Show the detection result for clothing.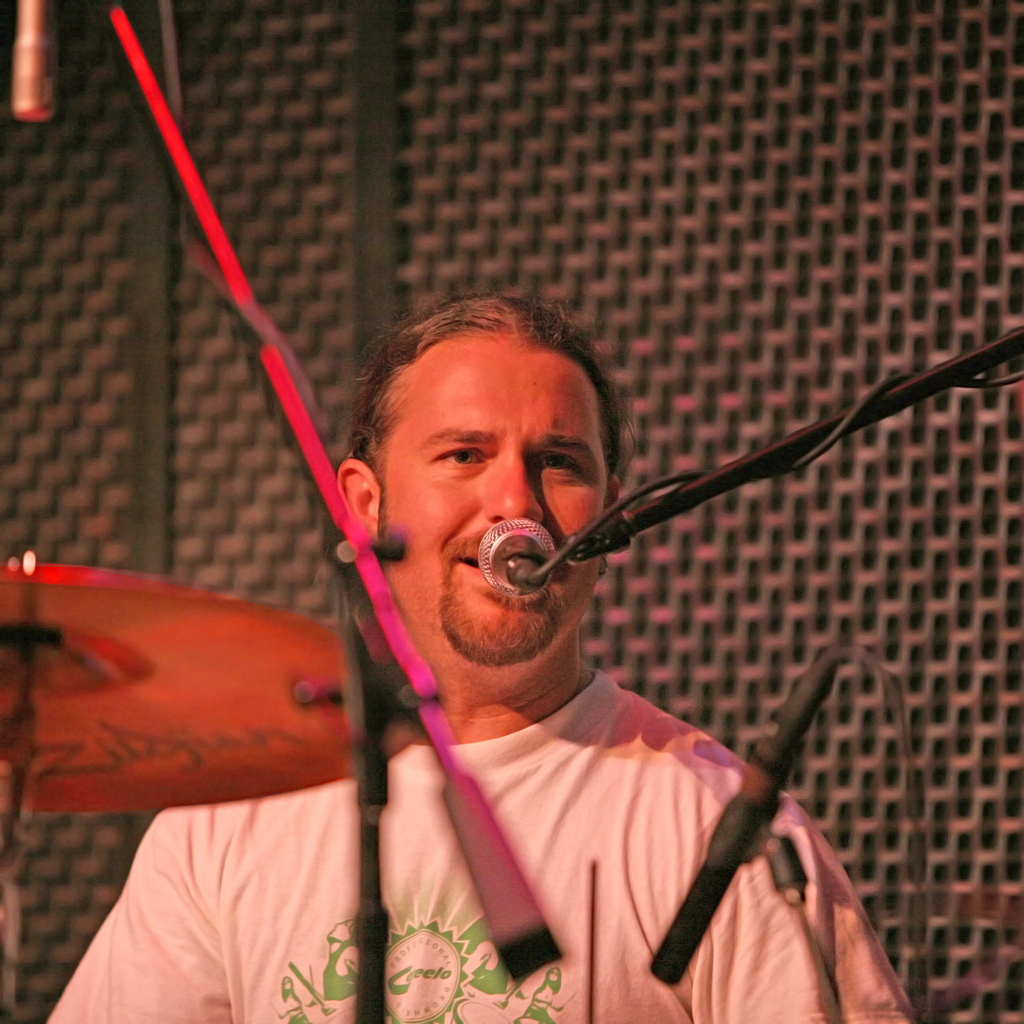
99,551,723,996.
